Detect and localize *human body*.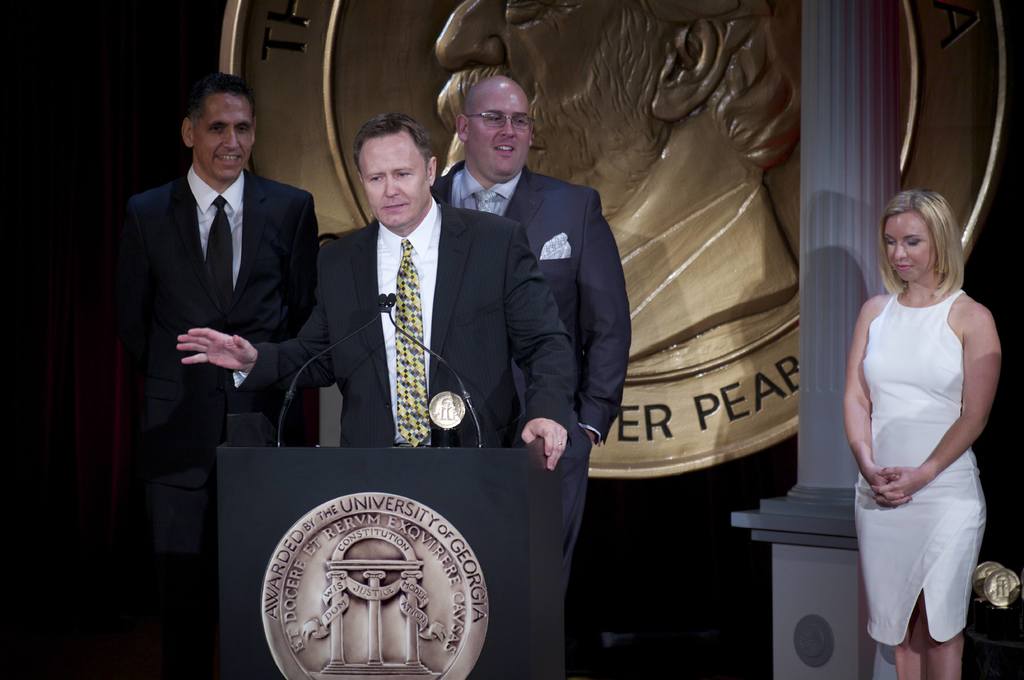
Localized at crop(128, 171, 311, 468).
